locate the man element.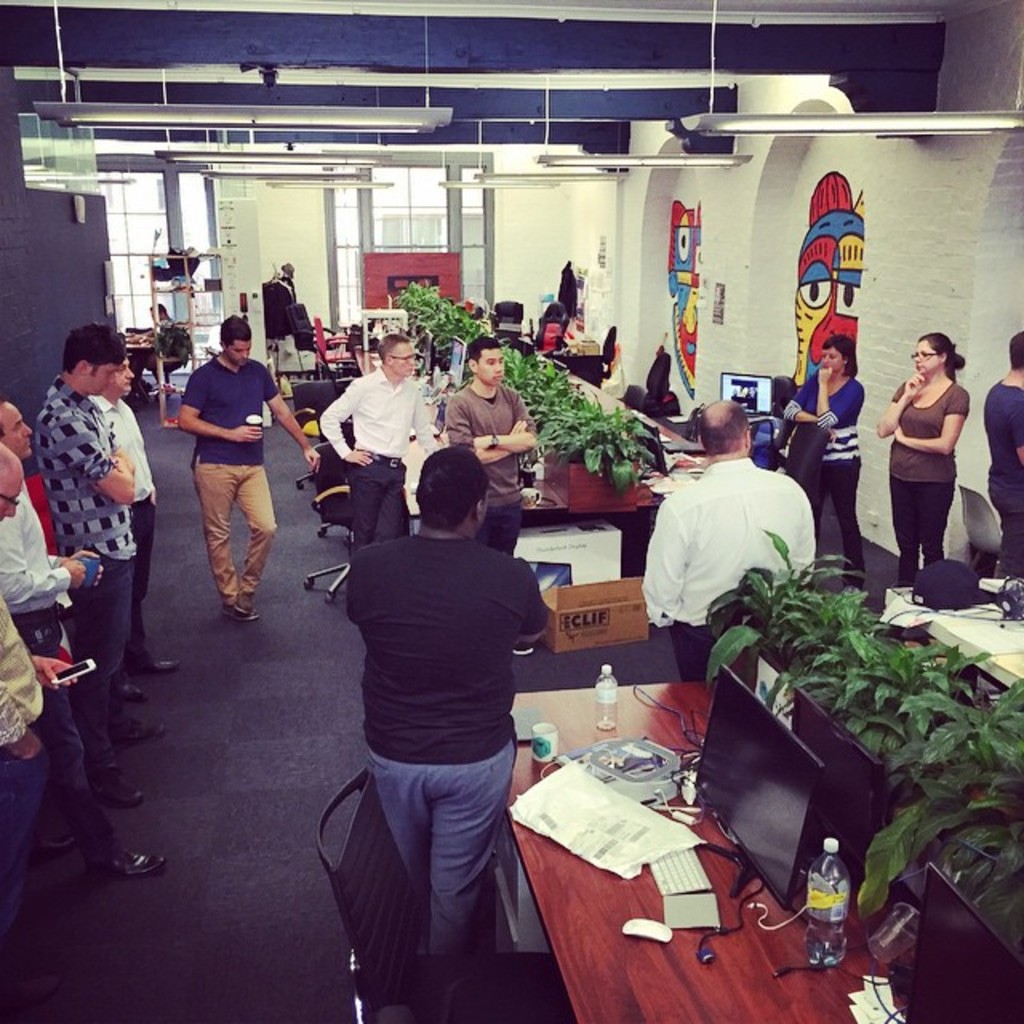
Element bbox: x1=0, y1=376, x2=126, y2=797.
